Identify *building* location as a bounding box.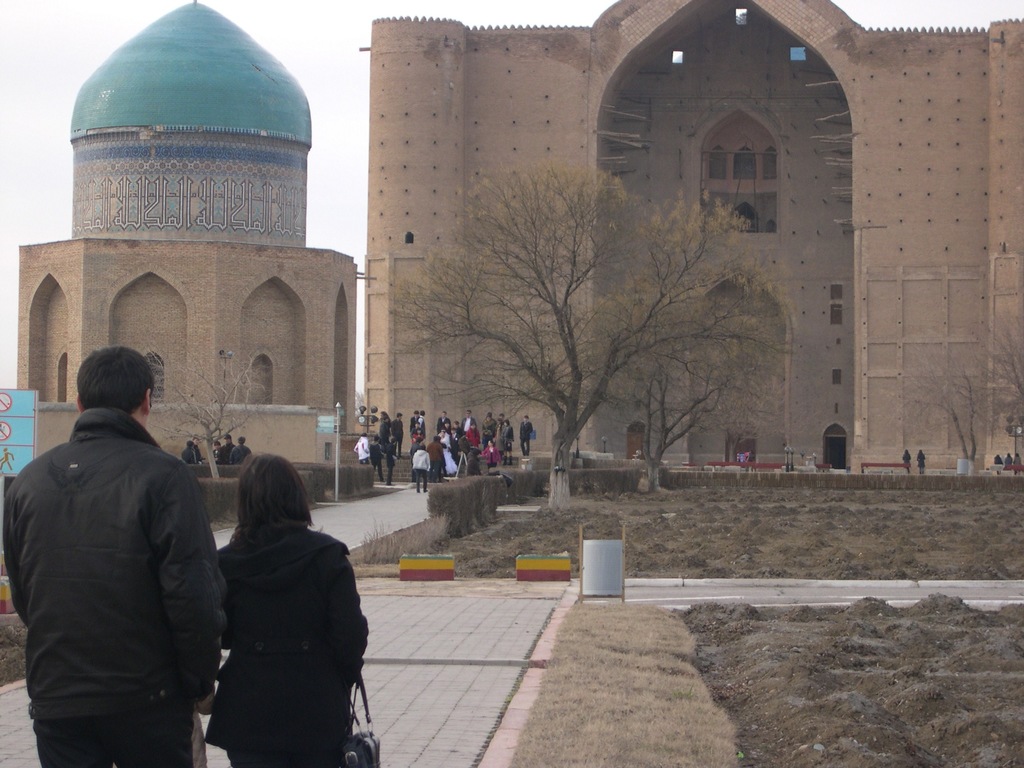
region(366, 0, 1023, 478).
